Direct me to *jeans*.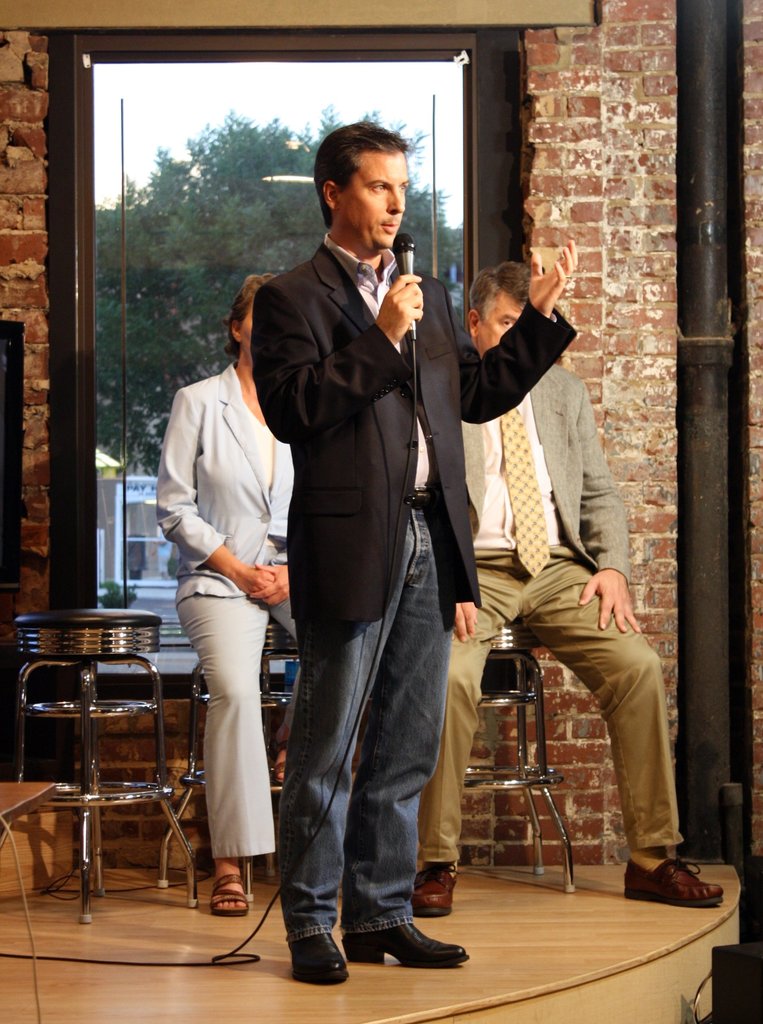
Direction: l=283, t=488, r=416, b=935.
